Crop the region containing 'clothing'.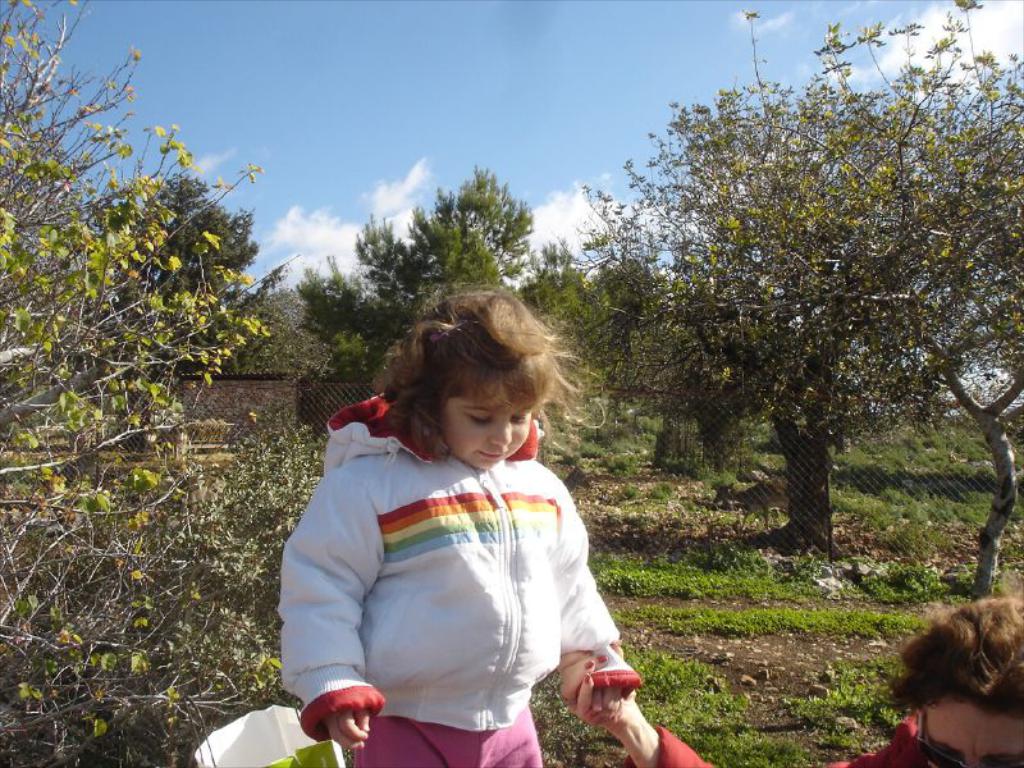
Crop region: [left=631, top=710, right=928, bottom=767].
